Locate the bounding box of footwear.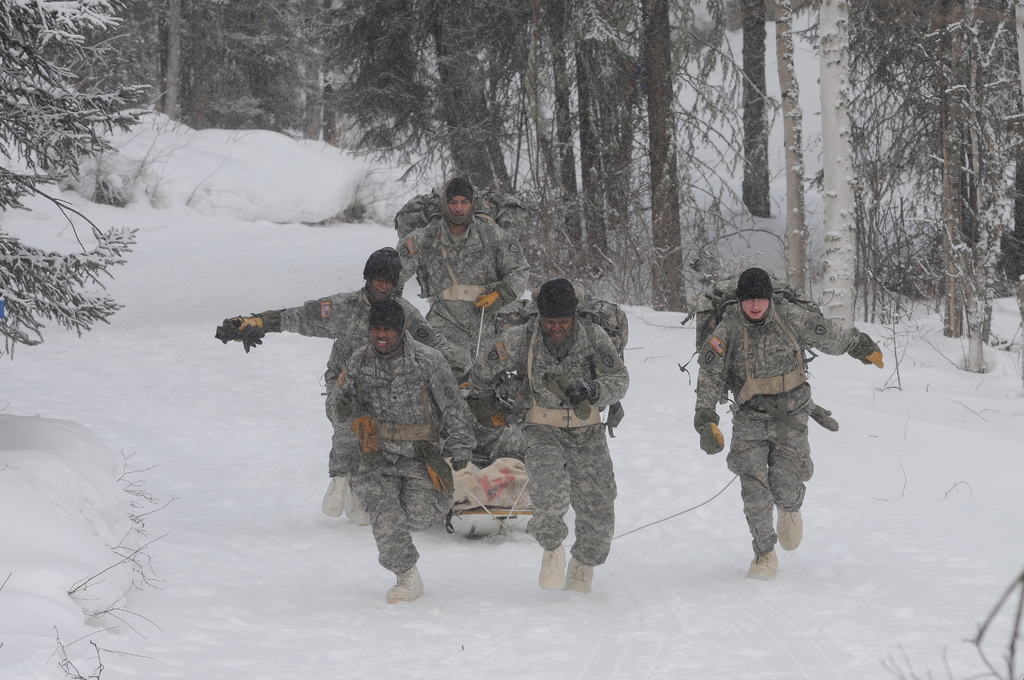
Bounding box: region(779, 505, 801, 550).
